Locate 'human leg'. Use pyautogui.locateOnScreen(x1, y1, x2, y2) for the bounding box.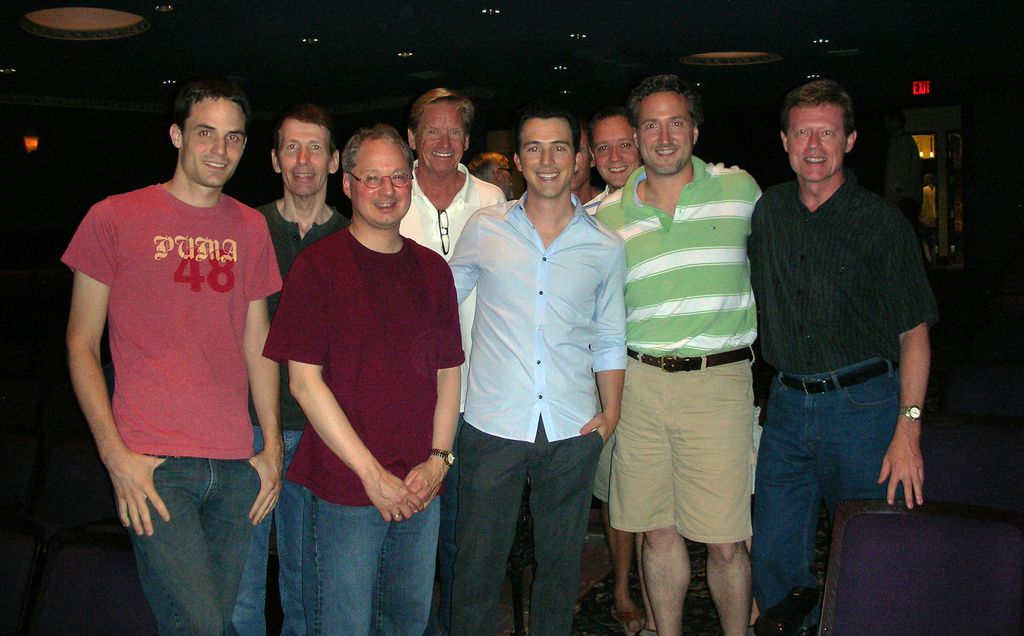
pyautogui.locateOnScreen(534, 409, 600, 635).
